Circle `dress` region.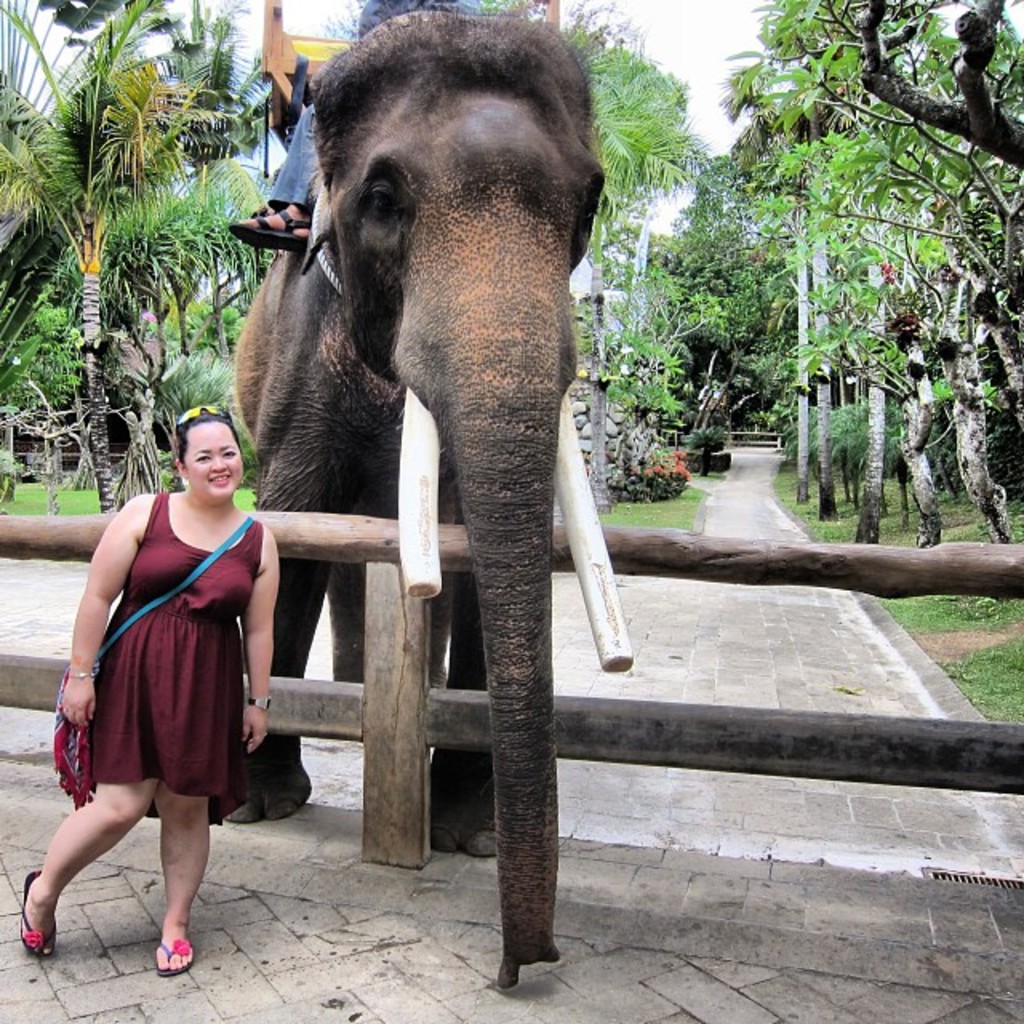
Region: 88,494,264,827.
